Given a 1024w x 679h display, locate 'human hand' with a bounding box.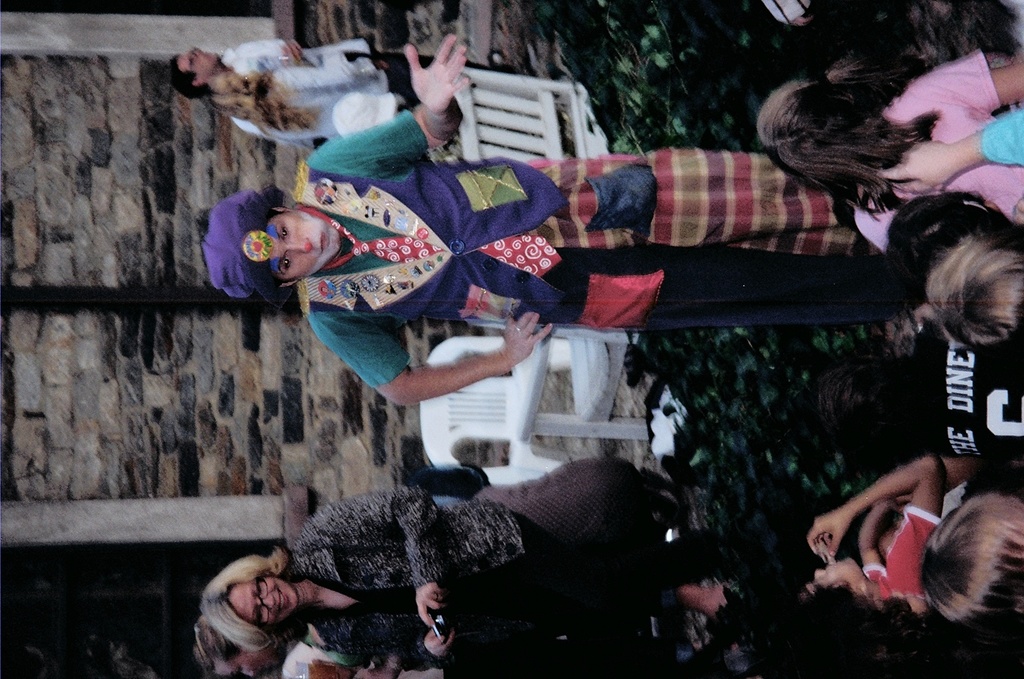
Located: rect(275, 34, 306, 68).
